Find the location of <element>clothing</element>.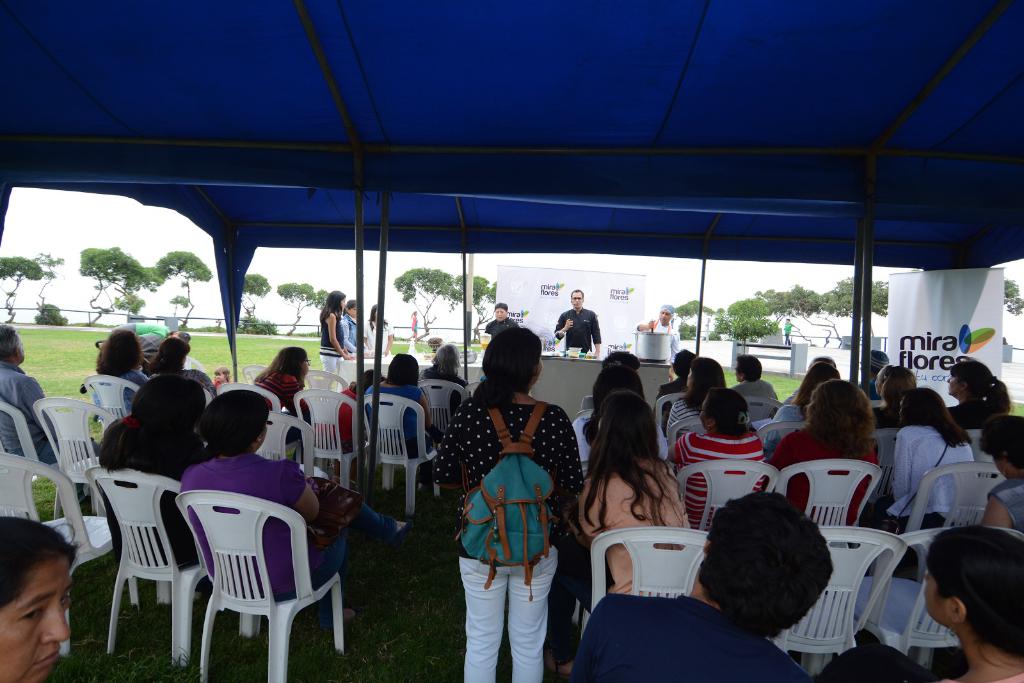
Location: box=[441, 392, 592, 682].
